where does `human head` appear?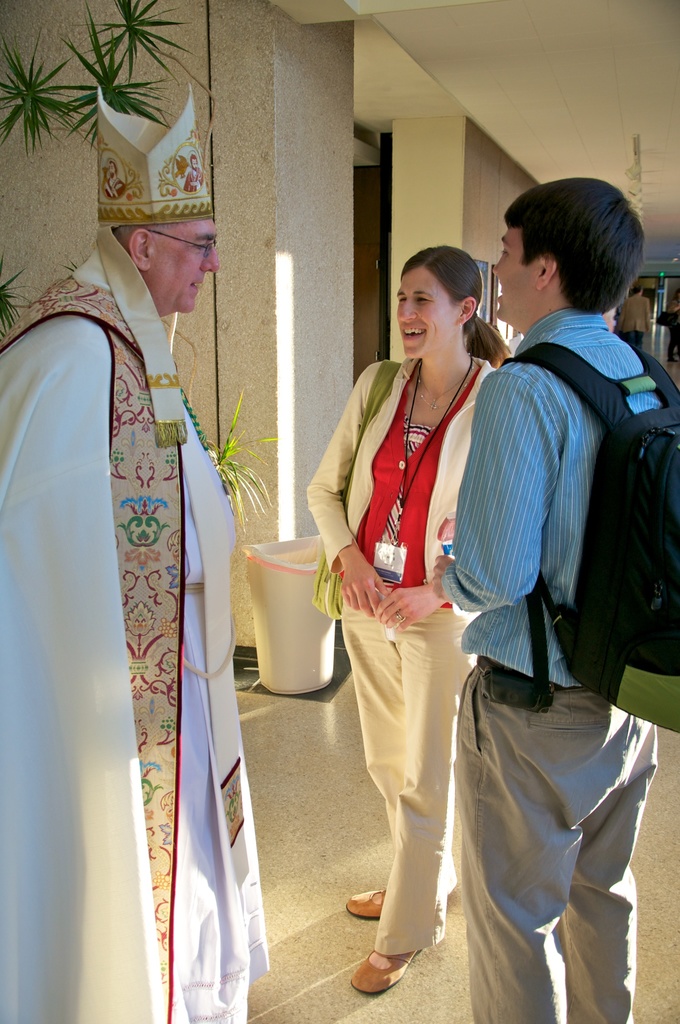
Appears at select_region(393, 240, 484, 364).
